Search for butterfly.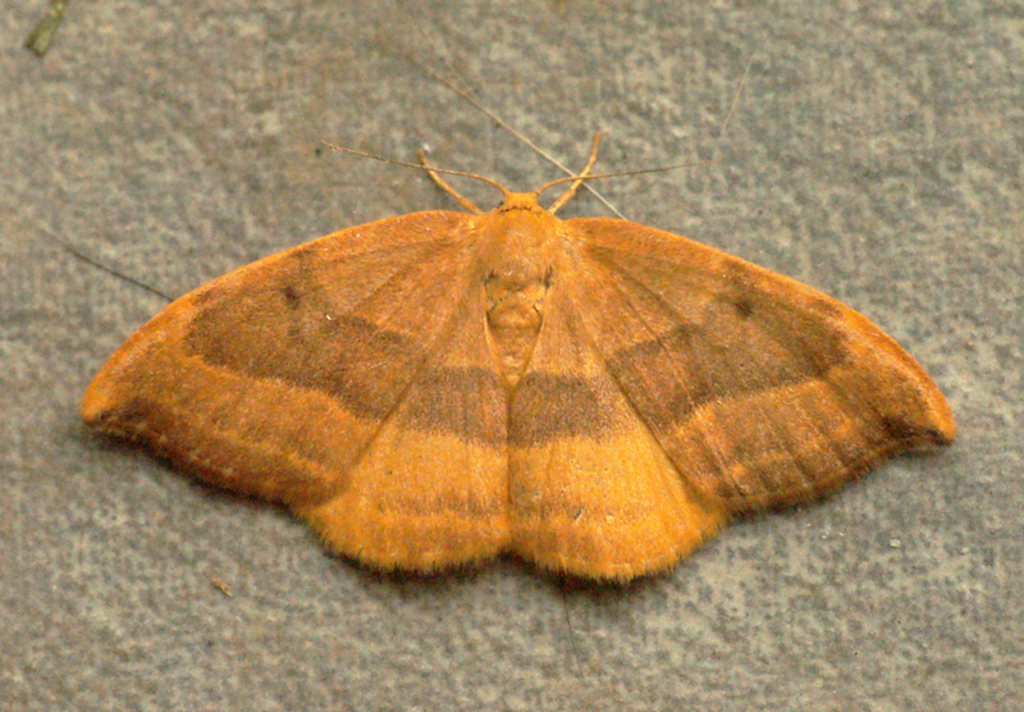
Found at pyautogui.locateOnScreen(120, 125, 945, 625).
